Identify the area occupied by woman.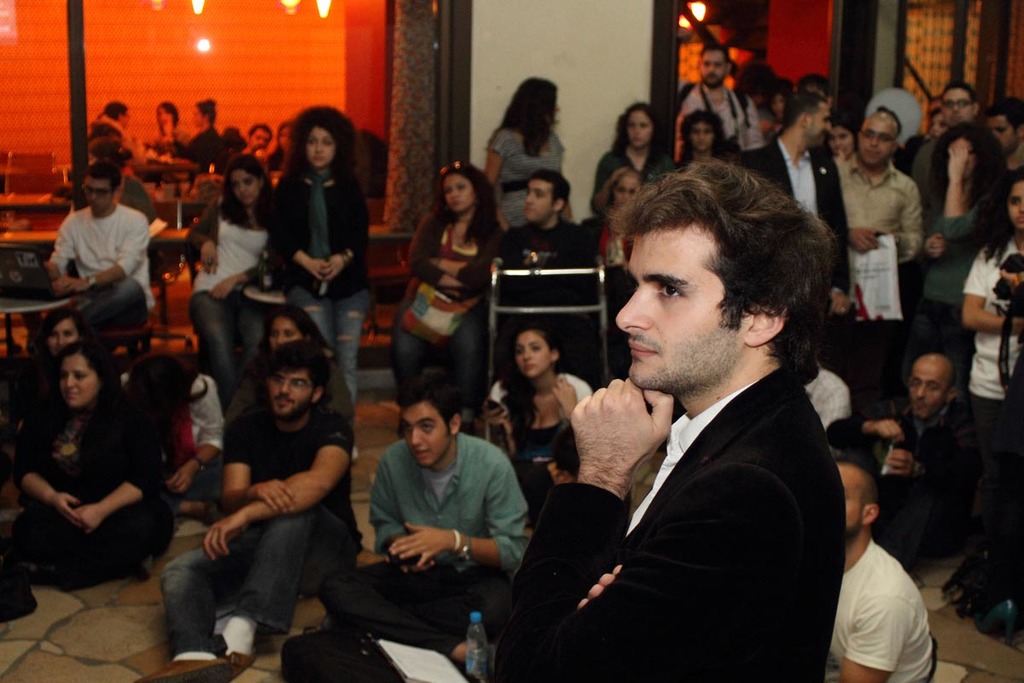
Area: 4 342 180 582.
